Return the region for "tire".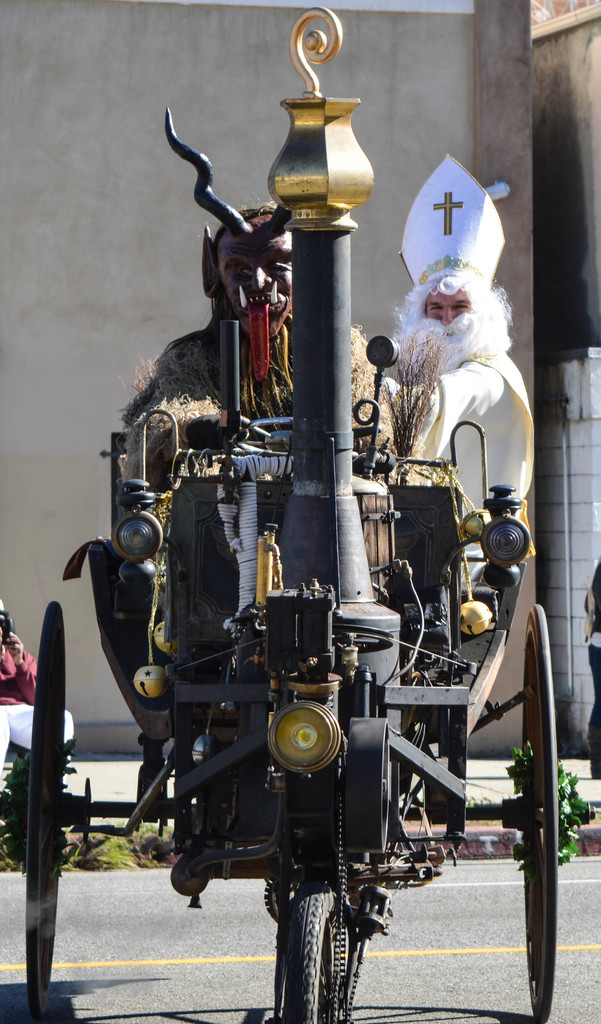
(29,602,67,1020).
